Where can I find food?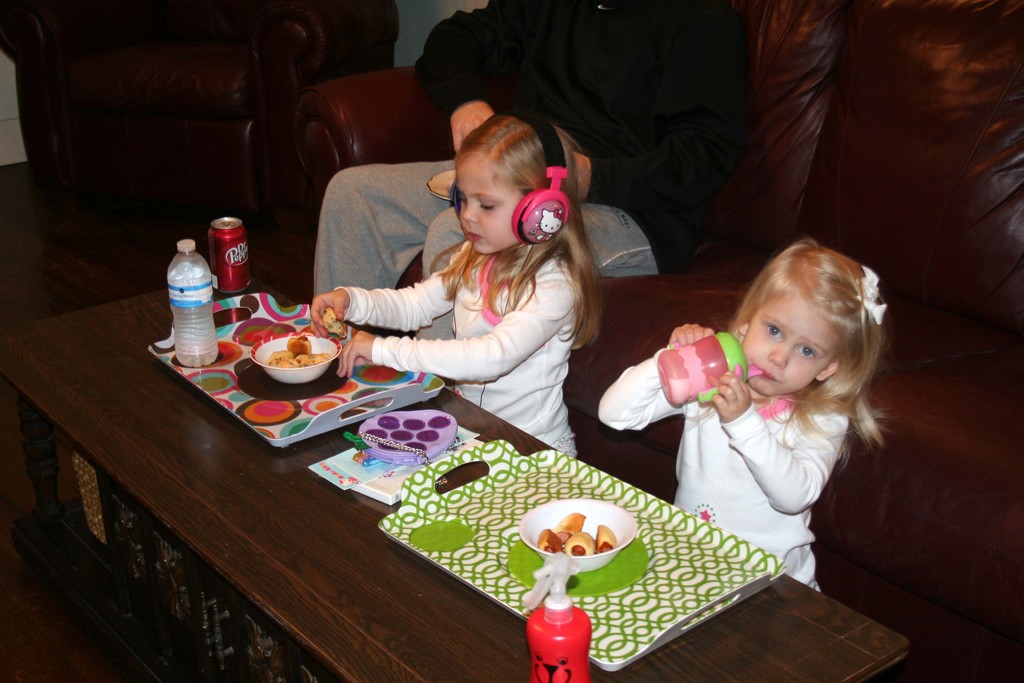
You can find it at x1=237, y1=305, x2=349, y2=399.
